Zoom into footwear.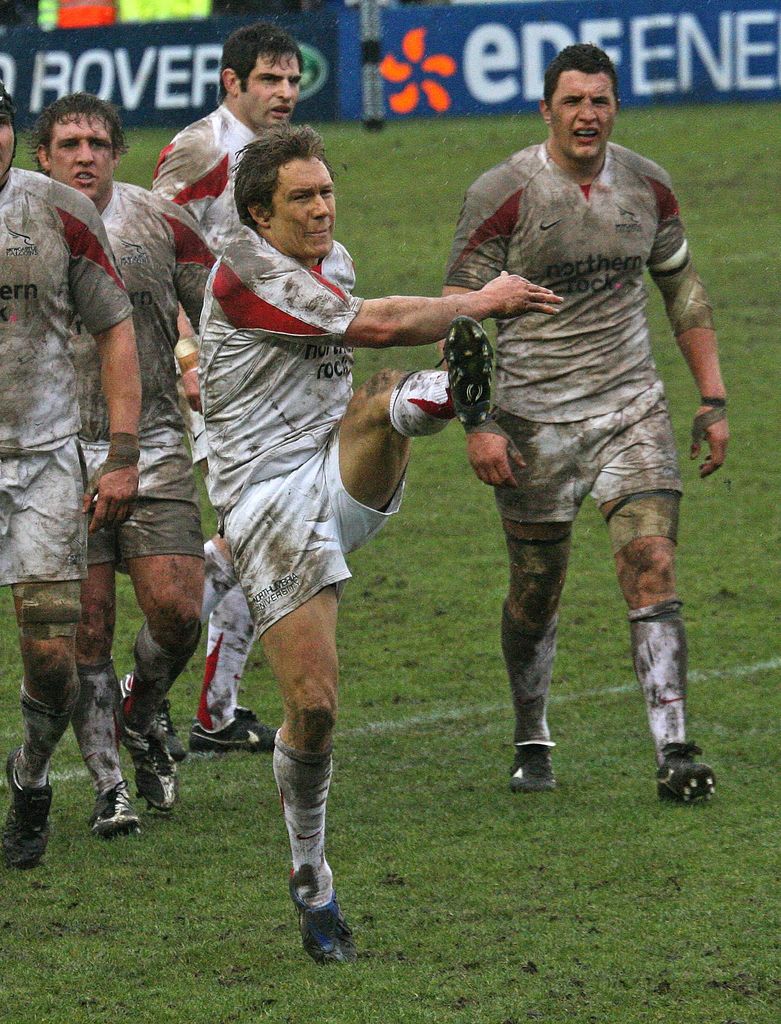
Zoom target: BBox(499, 742, 551, 795).
